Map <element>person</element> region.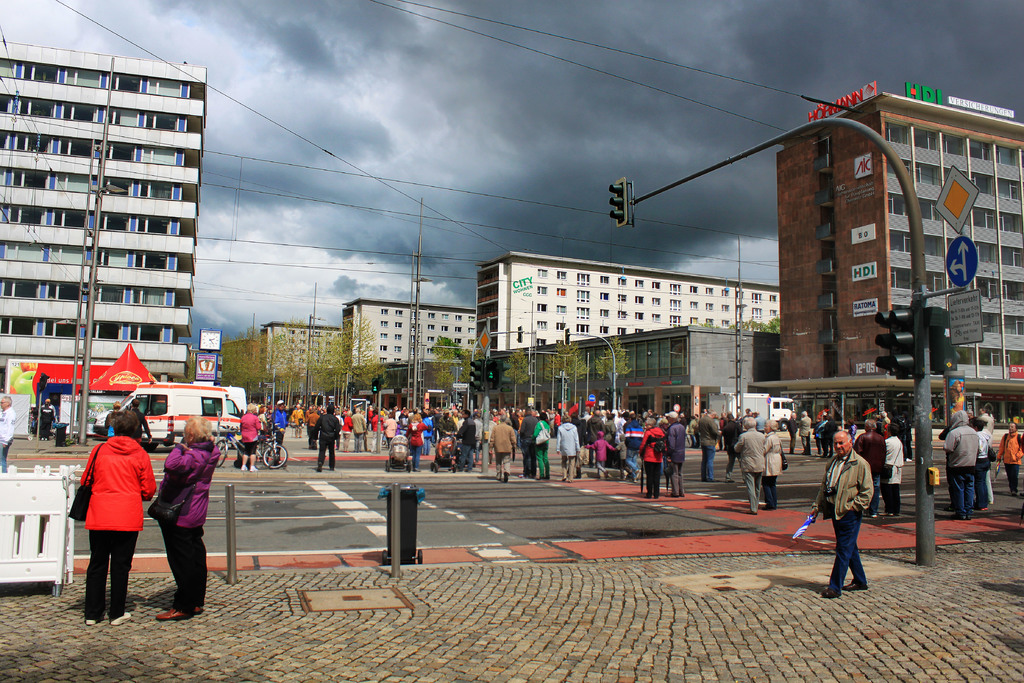
Mapped to bbox=[997, 419, 1022, 504].
